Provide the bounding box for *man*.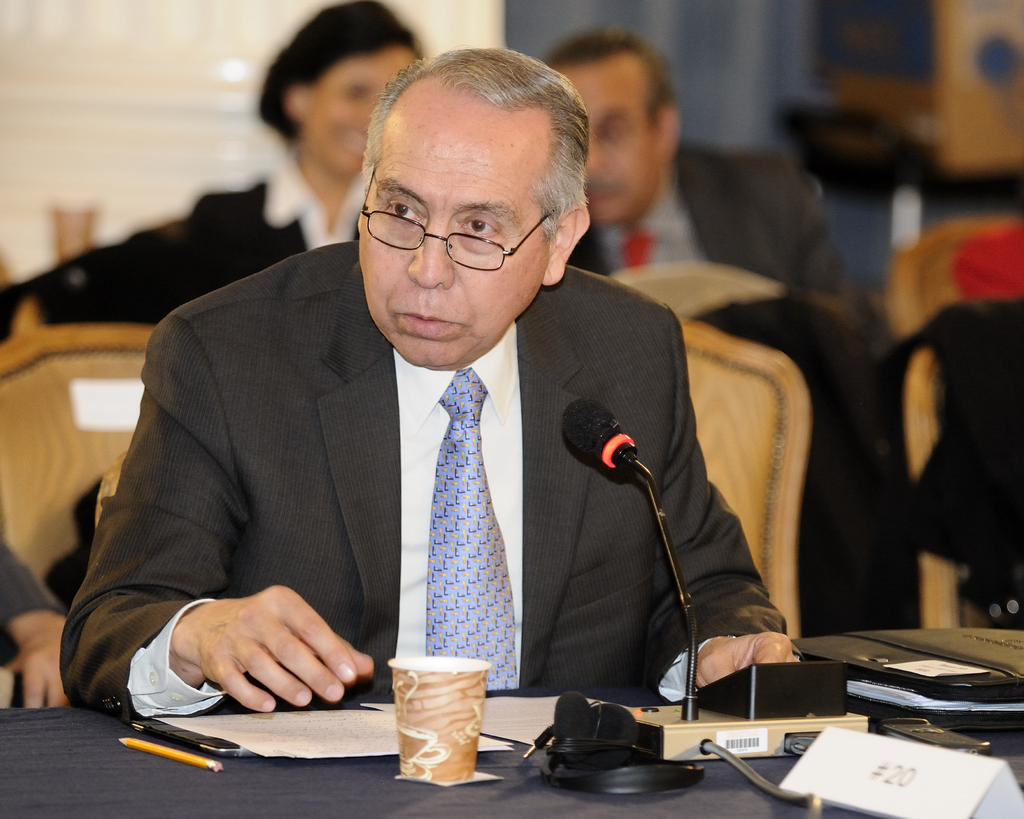
{"left": 553, "top": 35, "right": 854, "bottom": 310}.
